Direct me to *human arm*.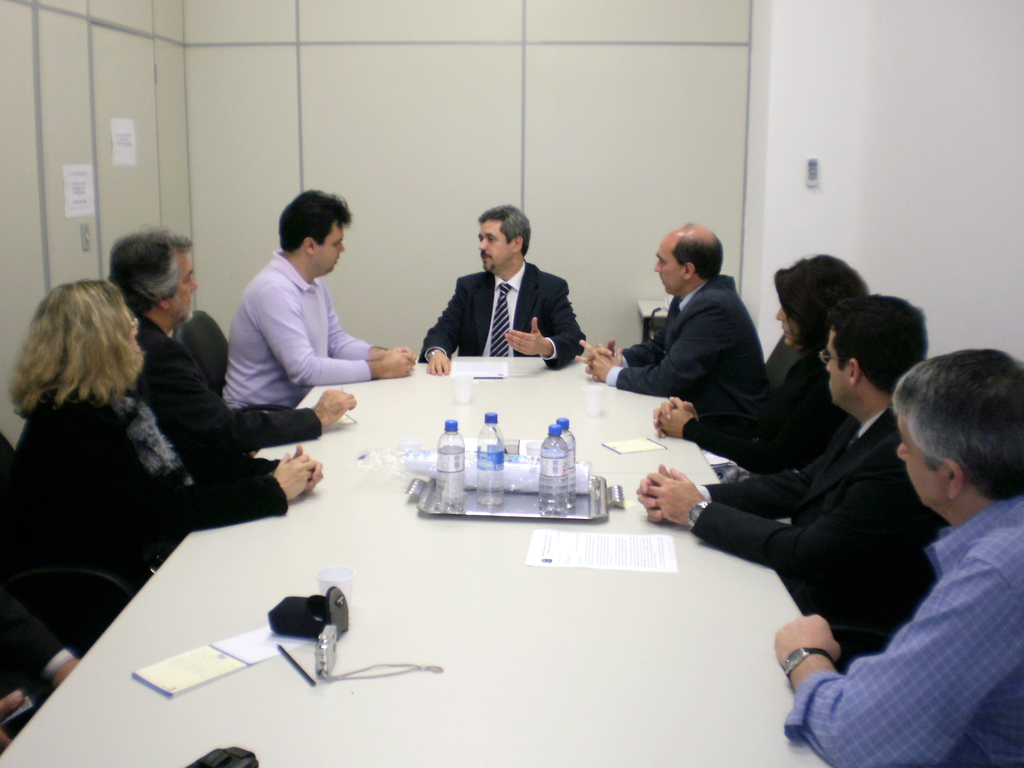
Direction: locate(0, 586, 99, 694).
